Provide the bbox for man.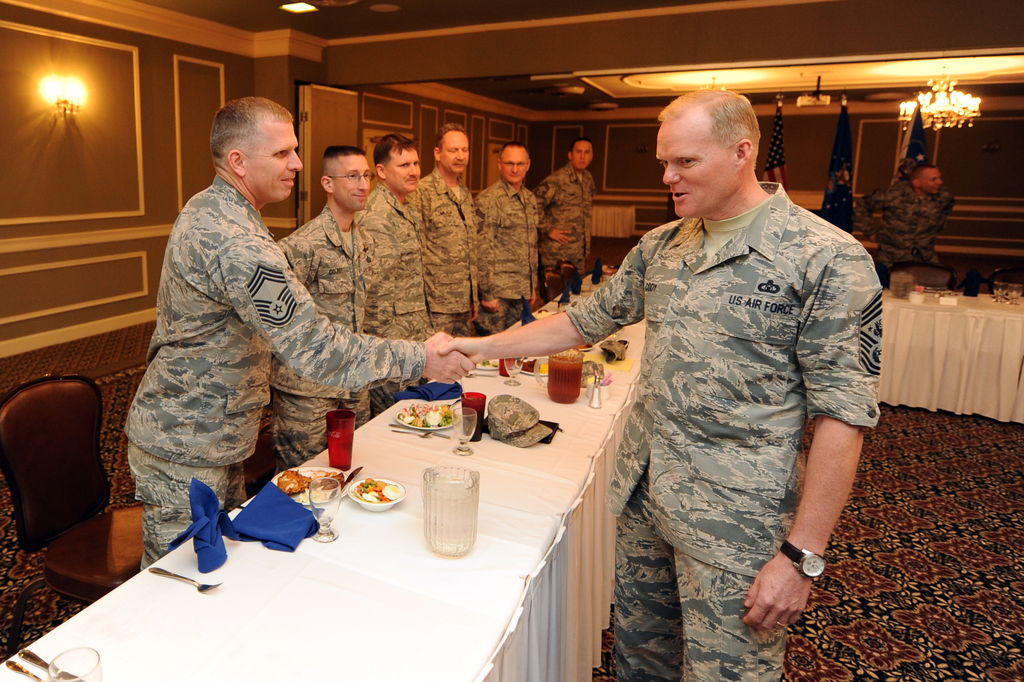
(417,126,483,339).
